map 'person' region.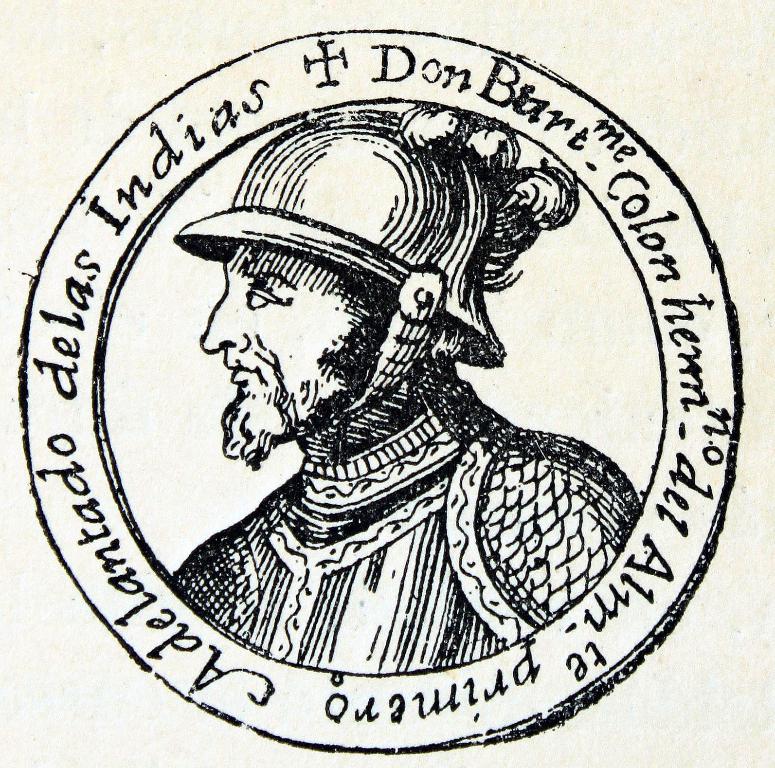
Mapped to x1=166 y1=105 x2=613 y2=721.
